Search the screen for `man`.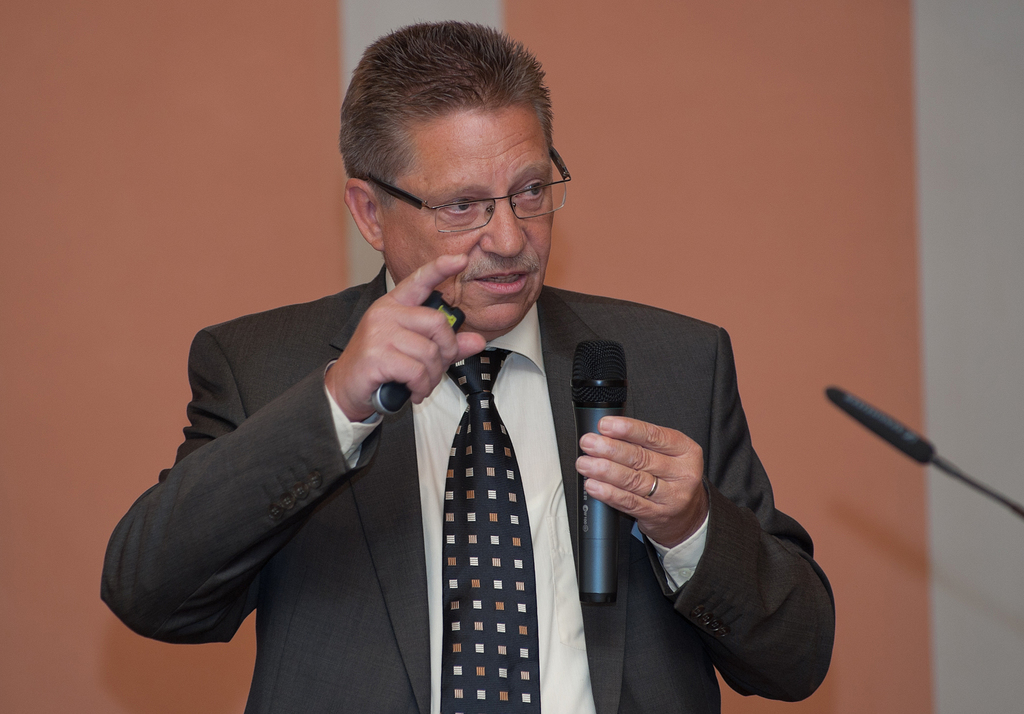
Found at l=179, t=70, r=753, b=713.
